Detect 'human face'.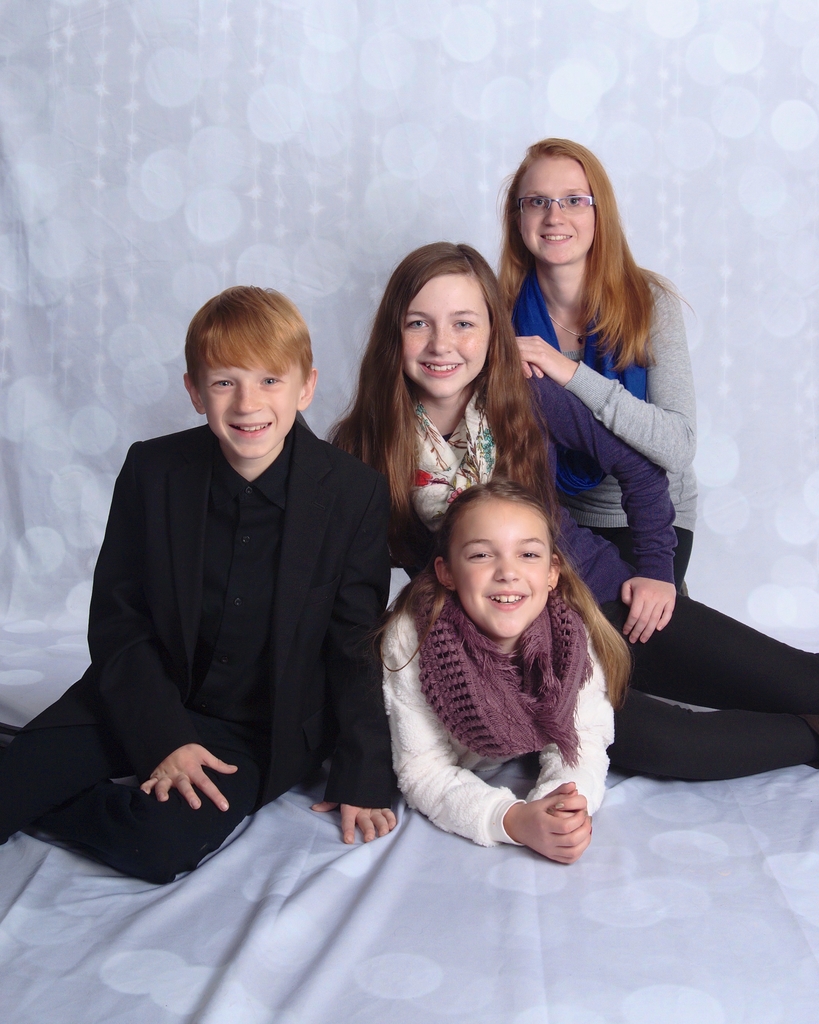
Detected at detection(199, 346, 297, 458).
